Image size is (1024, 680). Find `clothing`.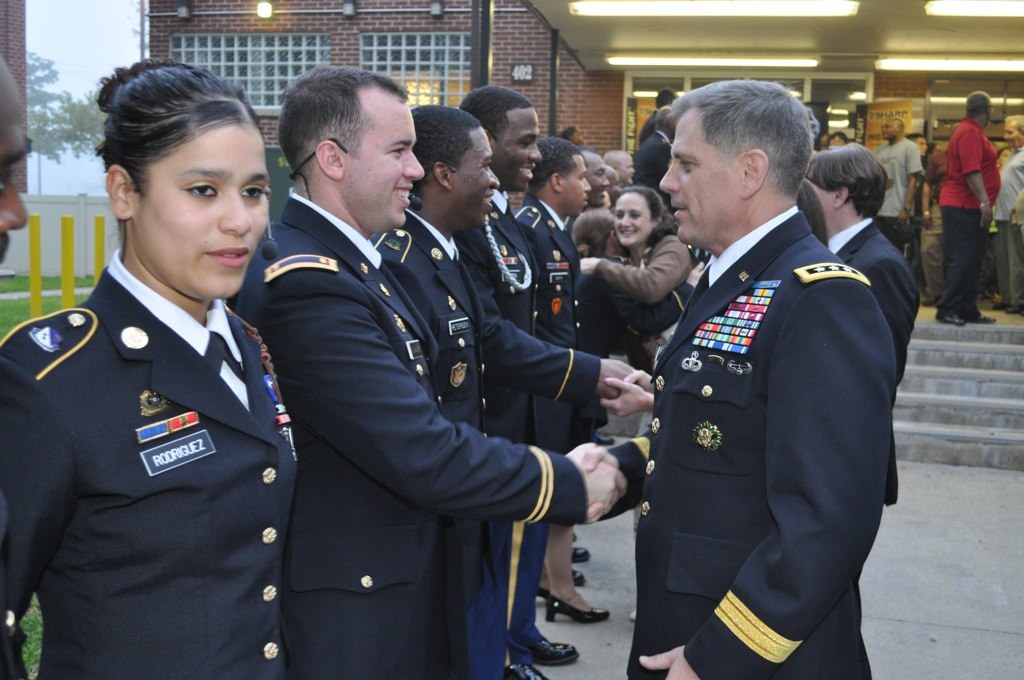
(463, 191, 552, 679).
